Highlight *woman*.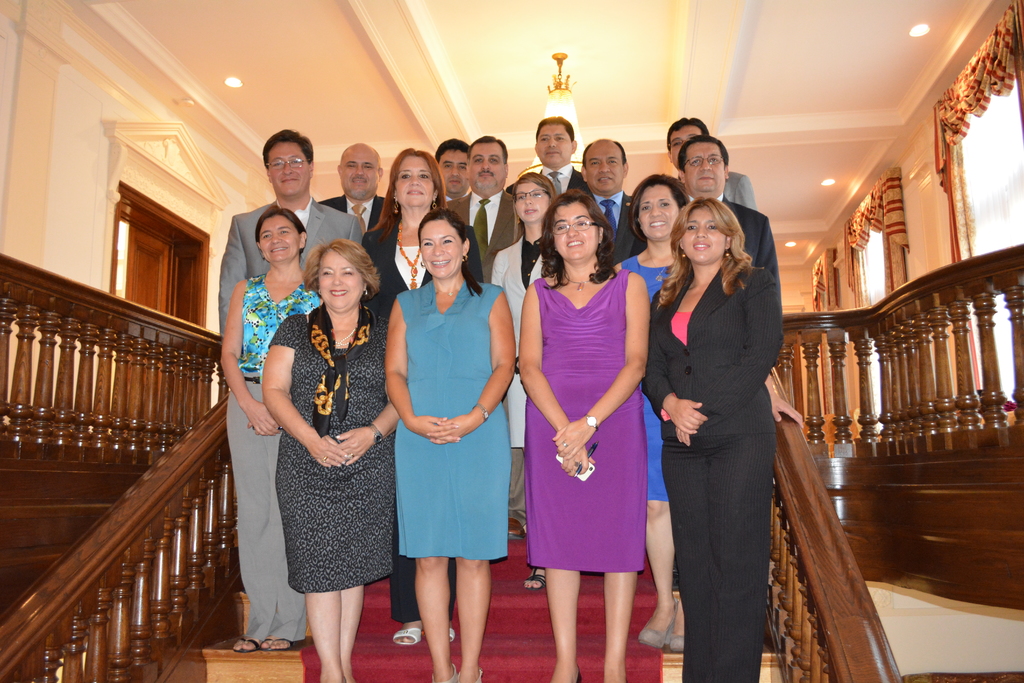
Highlighted region: x1=493, y1=174, x2=563, y2=593.
